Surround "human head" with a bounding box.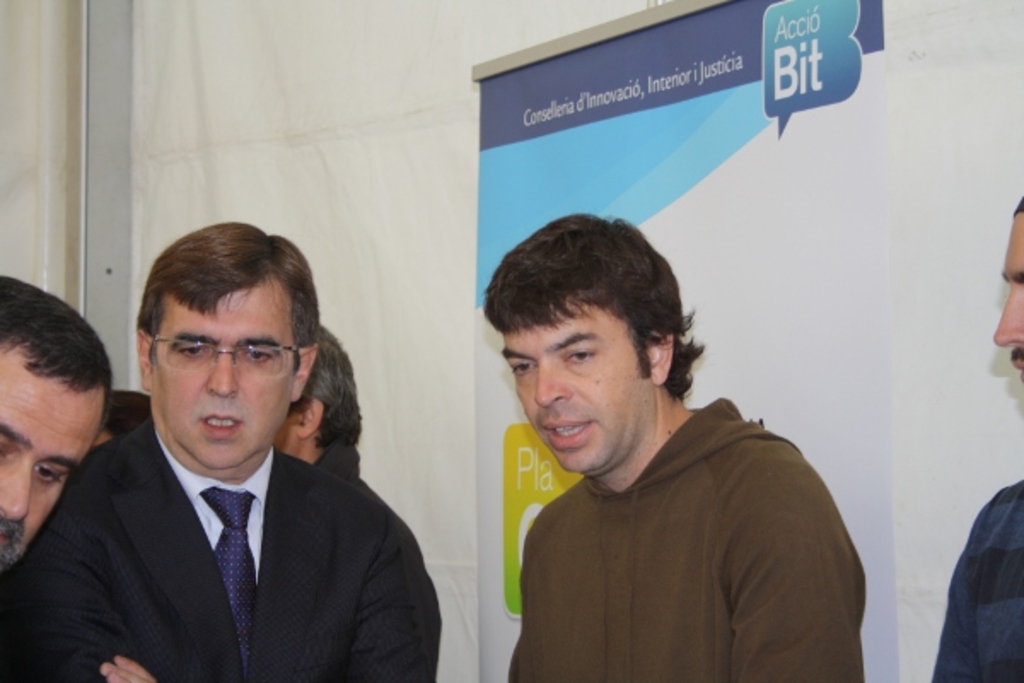
(left=480, top=217, right=703, bottom=463).
